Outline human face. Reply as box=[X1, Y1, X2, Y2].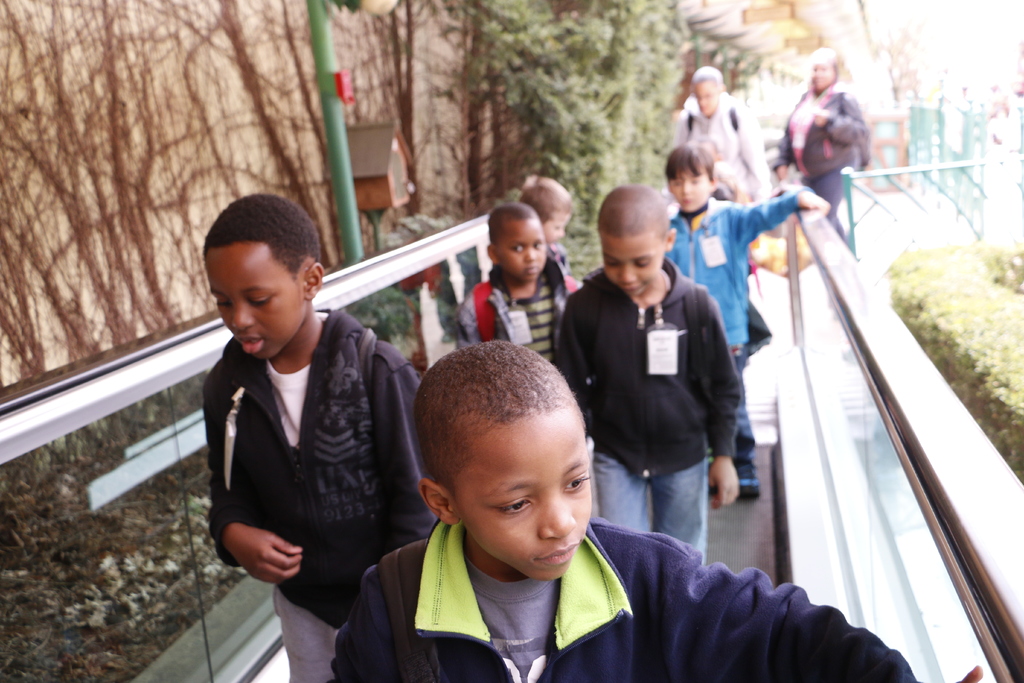
box=[207, 259, 304, 356].
